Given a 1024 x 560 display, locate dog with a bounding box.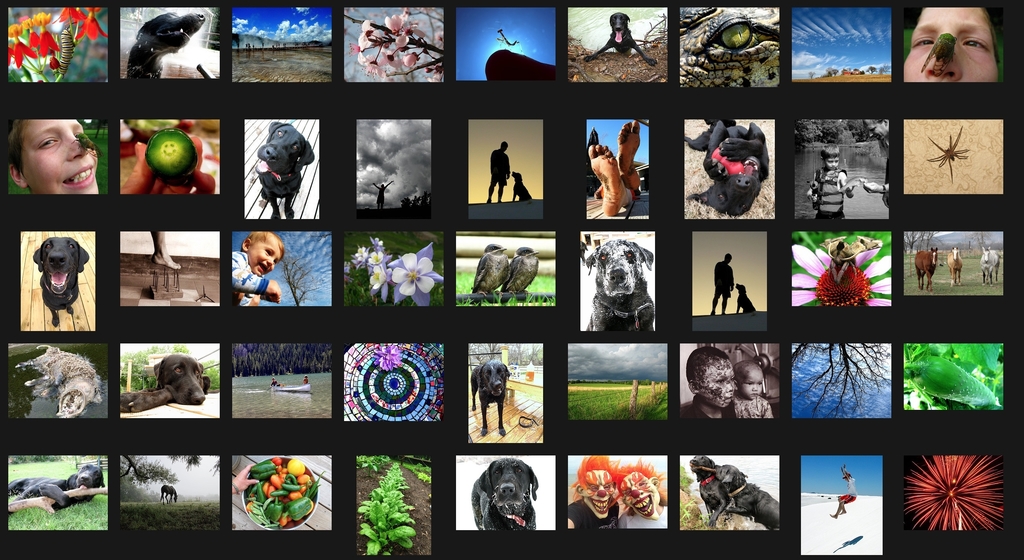
Located: {"x1": 734, "y1": 283, "x2": 755, "y2": 314}.
